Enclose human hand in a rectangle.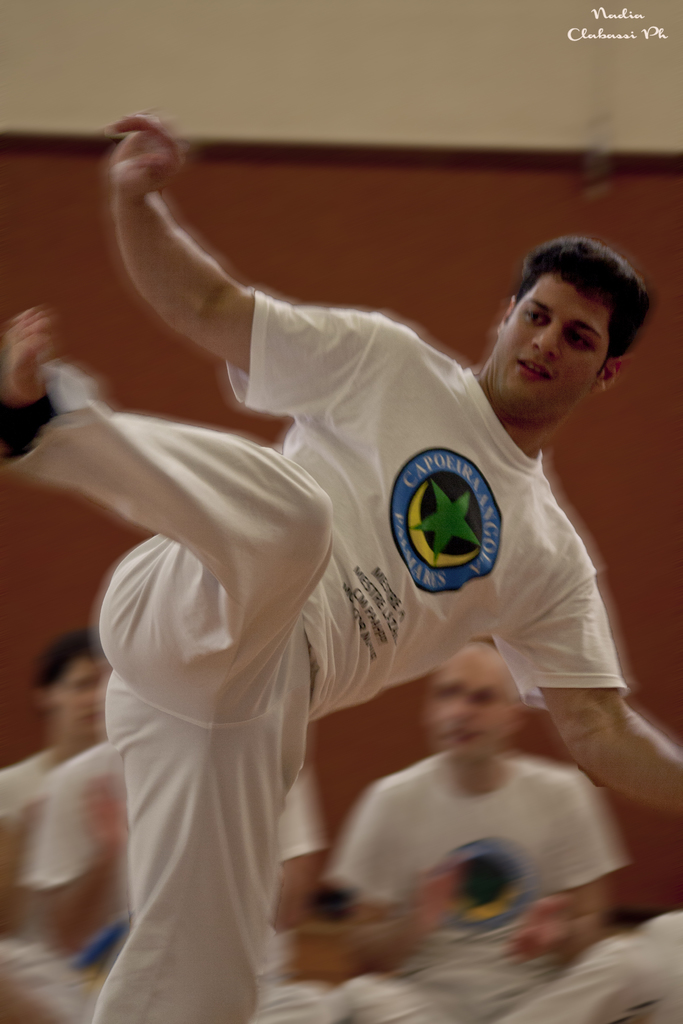
78, 774, 125, 851.
